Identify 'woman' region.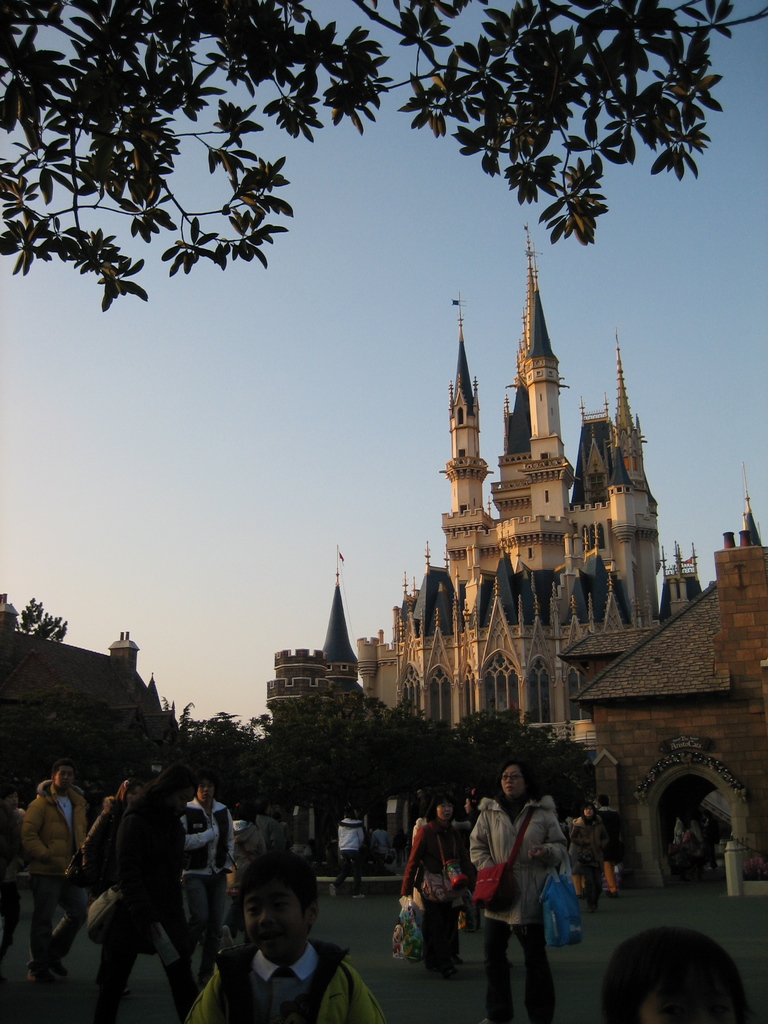
Region: locate(570, 806, 605, 909).
